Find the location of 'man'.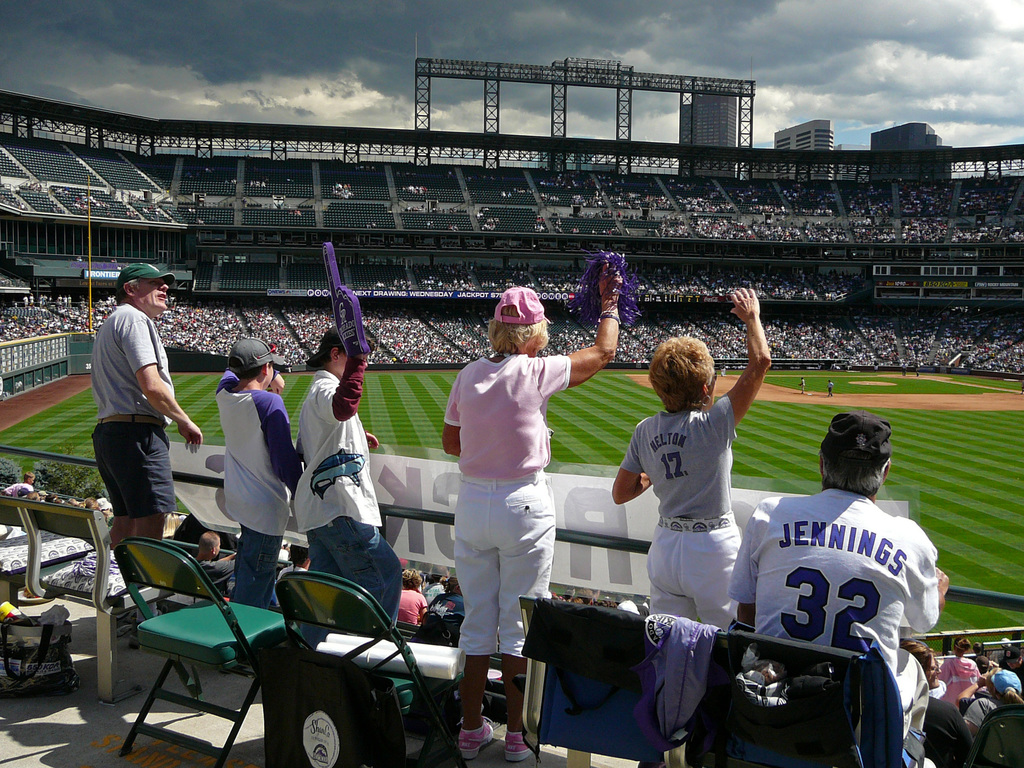
Location: (left=945, top=668, right=1019, bottom=758).
